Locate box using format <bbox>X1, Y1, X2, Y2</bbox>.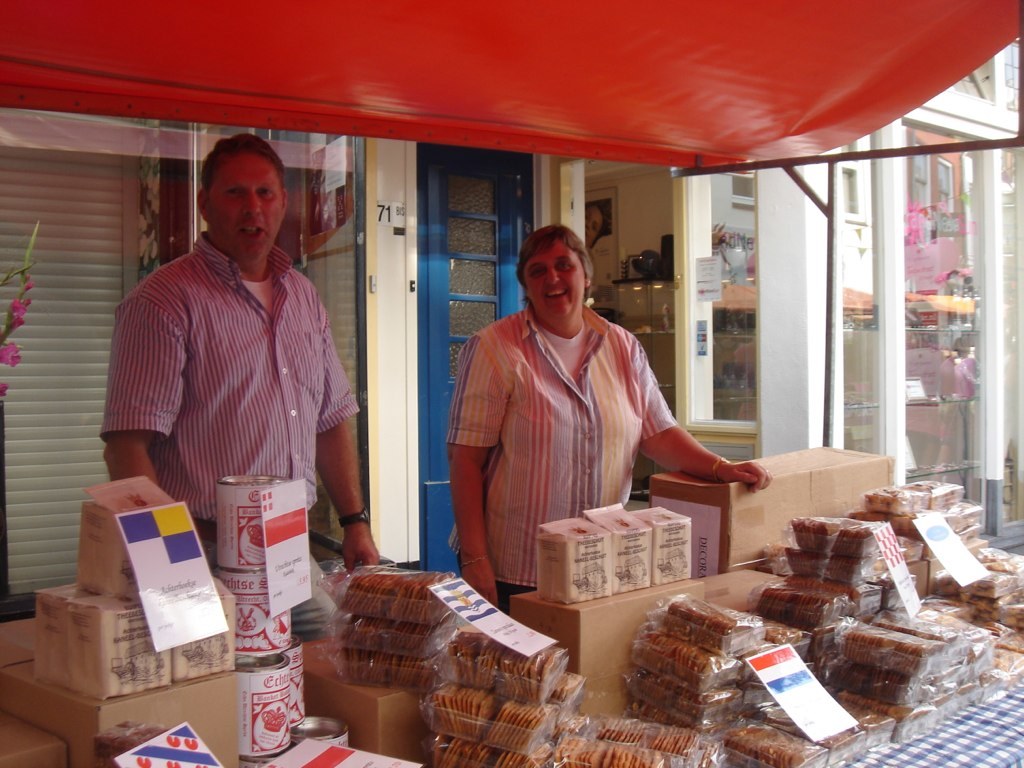
<bbox>516, 553, 796, 726</bbox>.
